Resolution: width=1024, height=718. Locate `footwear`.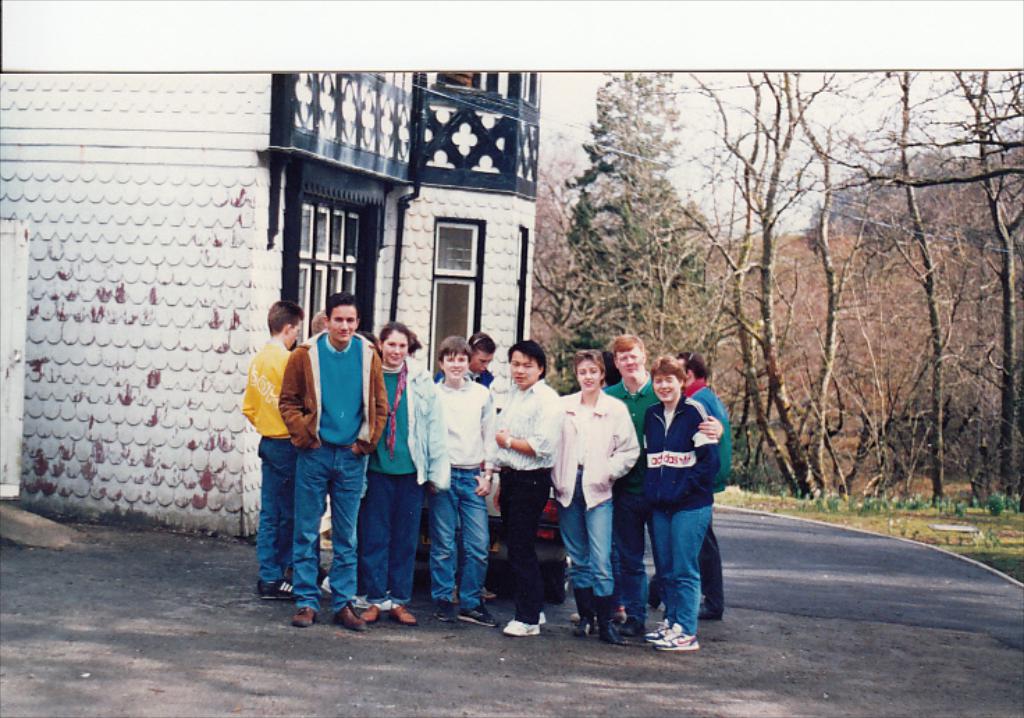
bbox=(391, 605, 415, 625).
